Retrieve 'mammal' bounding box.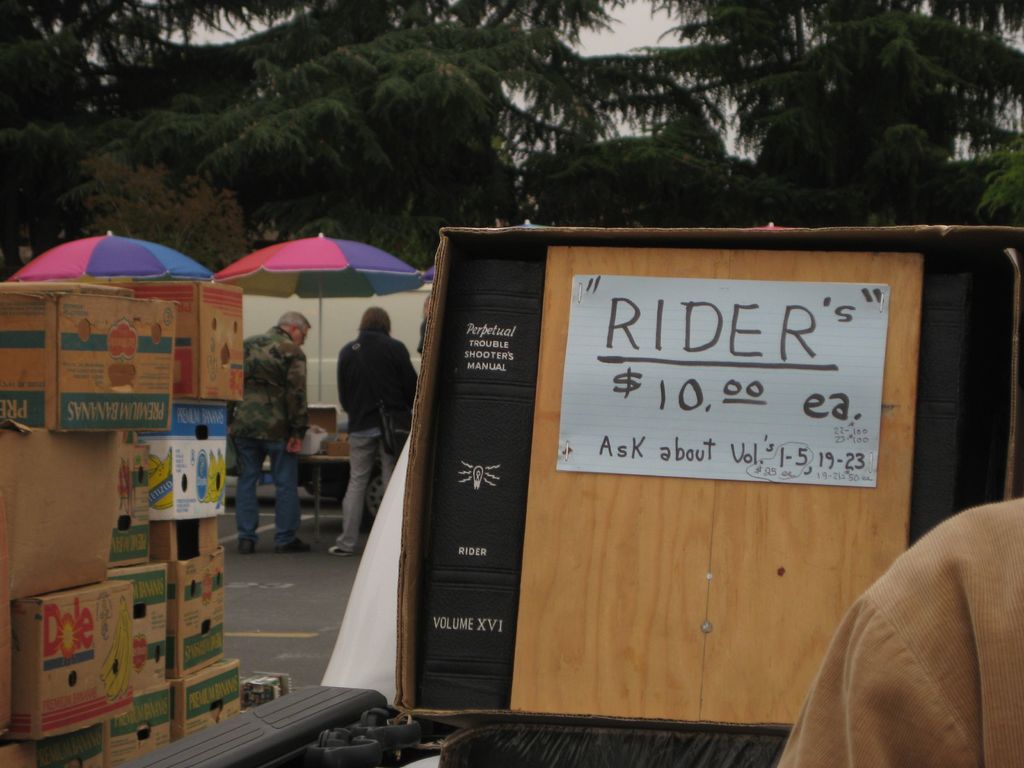
Bounding box: x1=767, y1=491, x2=1023, y2=767.
